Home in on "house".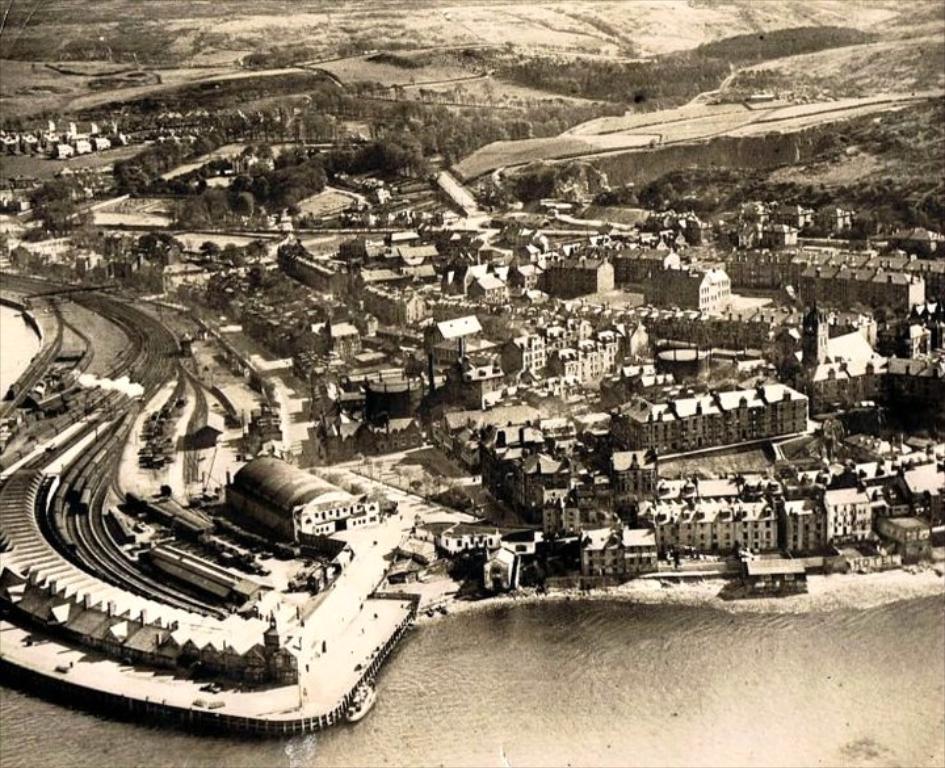
Homed in at detection(789, 471, 871, 561).
